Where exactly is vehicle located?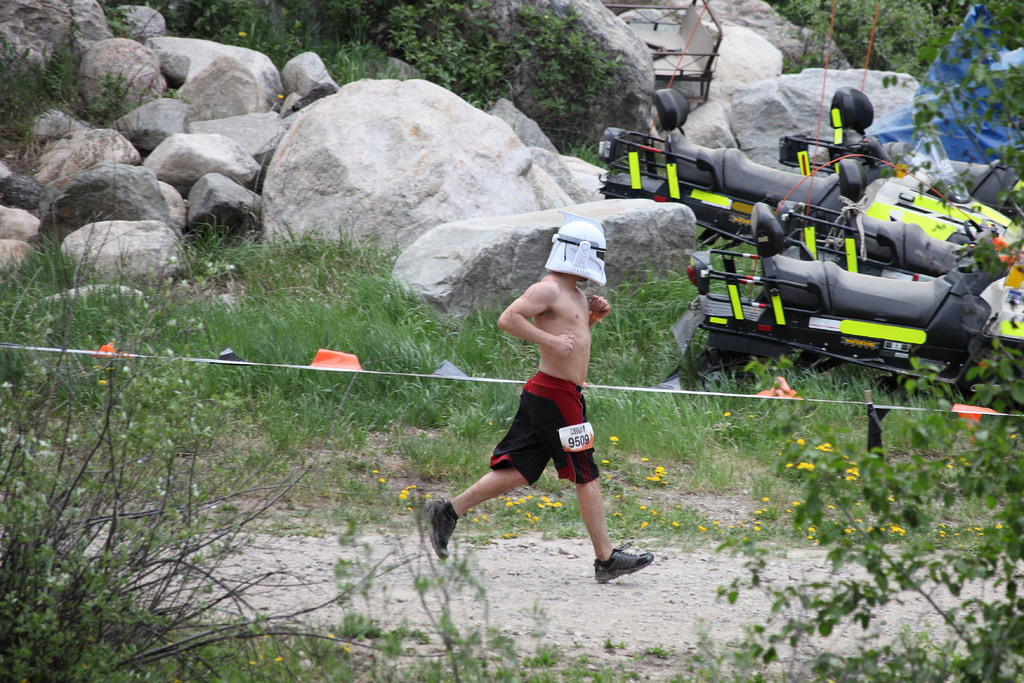
Its bounding box is x1=669 y1=200 x2=1023 y2=413.
